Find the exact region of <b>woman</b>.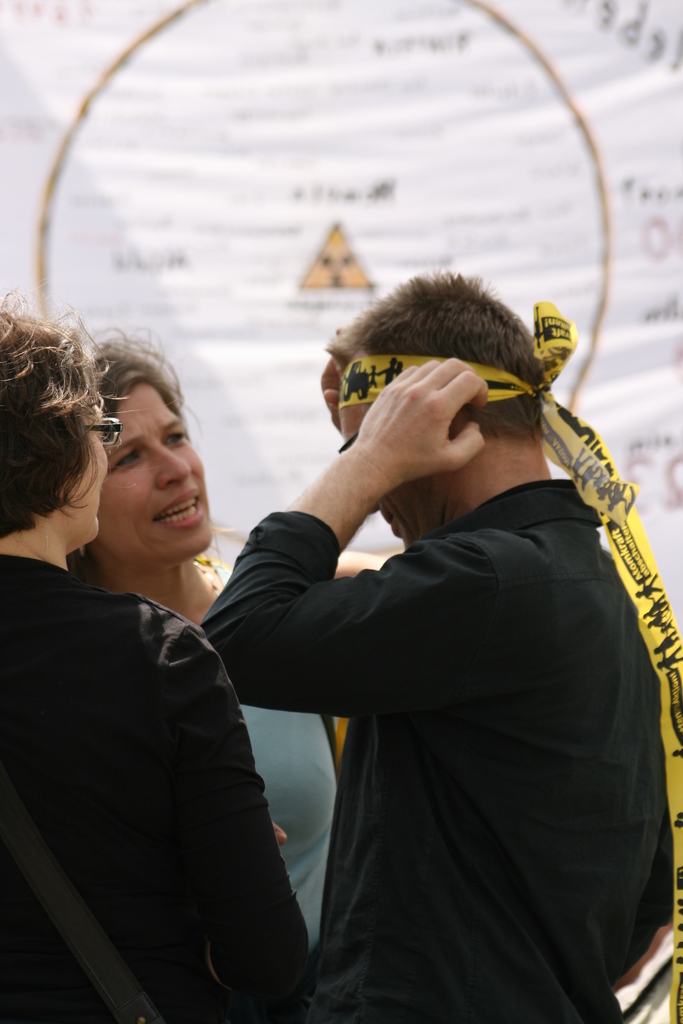
Exact region: (51, 322, 404, 954).
